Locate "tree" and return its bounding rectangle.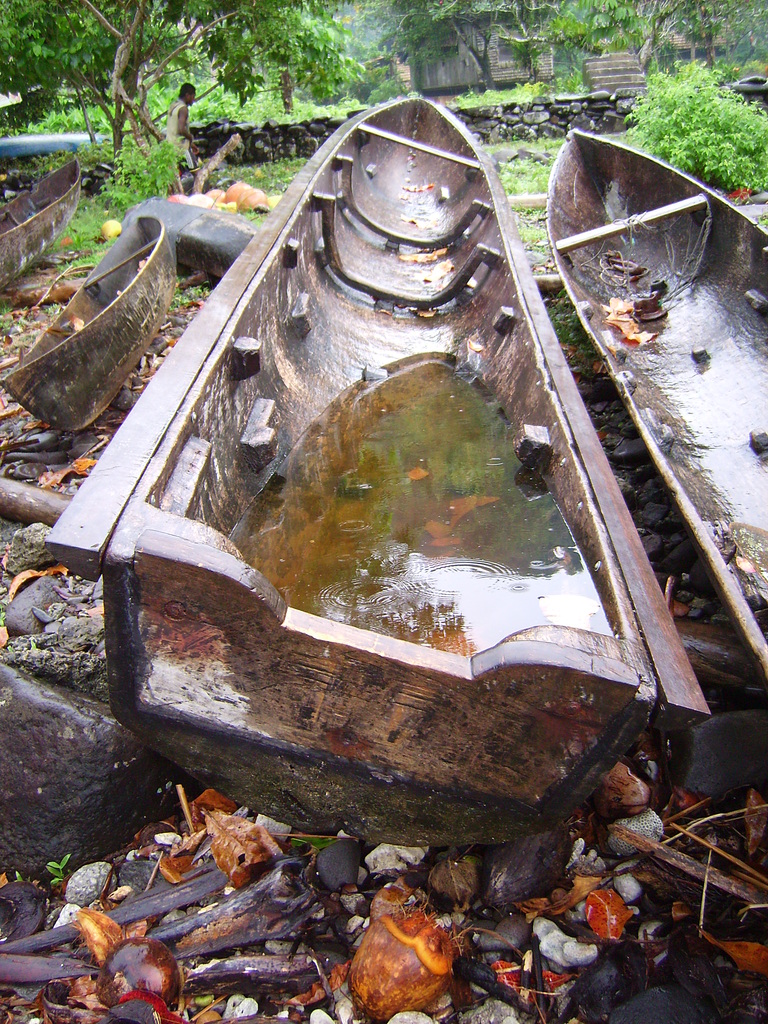
(left=548, top=0, right=661, bottom=65).
